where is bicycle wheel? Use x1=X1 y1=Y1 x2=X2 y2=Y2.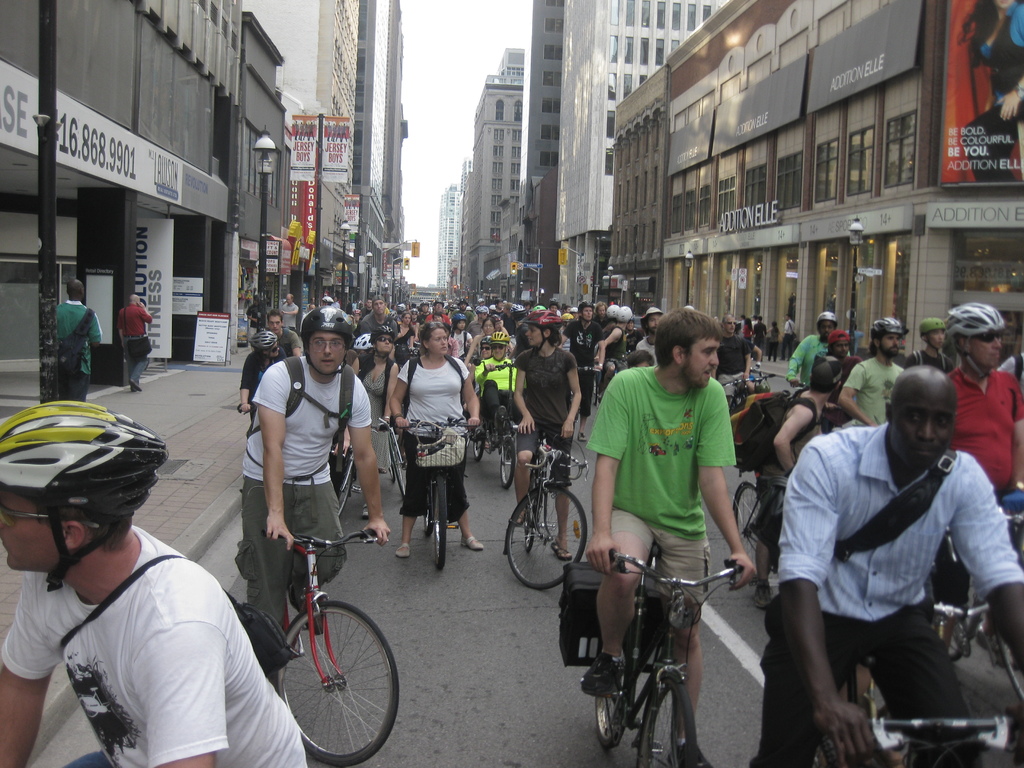
x1=388 y1=455 x2=396 y2=481.
